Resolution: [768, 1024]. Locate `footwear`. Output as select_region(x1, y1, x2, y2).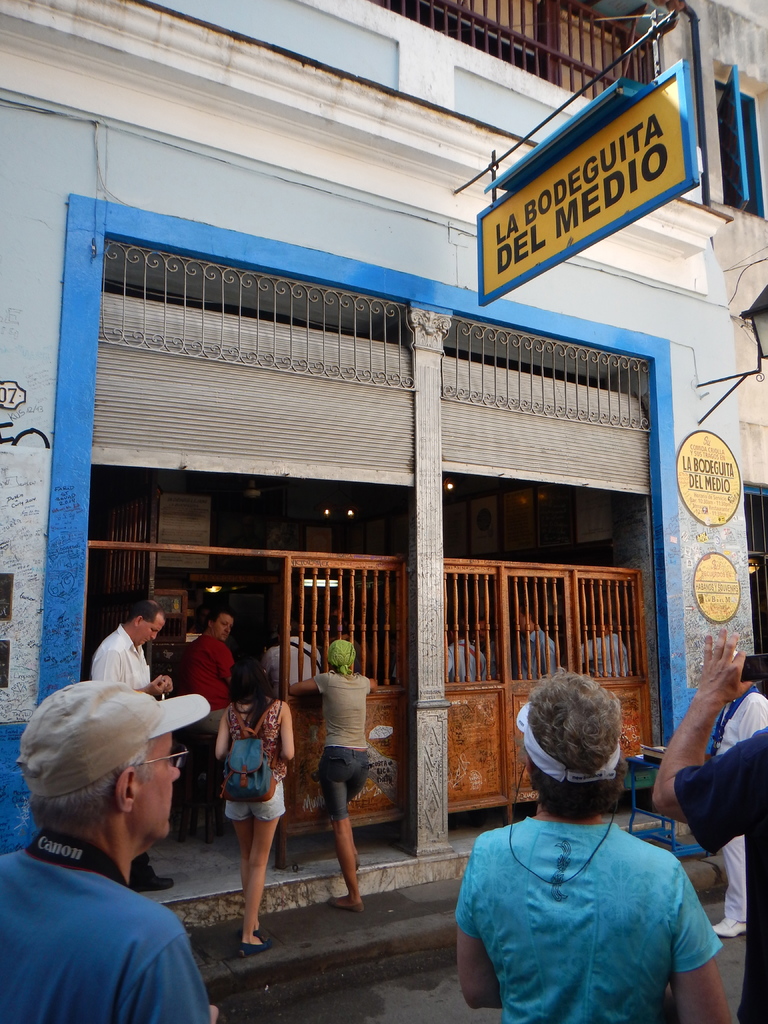
select_region(716, 914, 745, 935).
